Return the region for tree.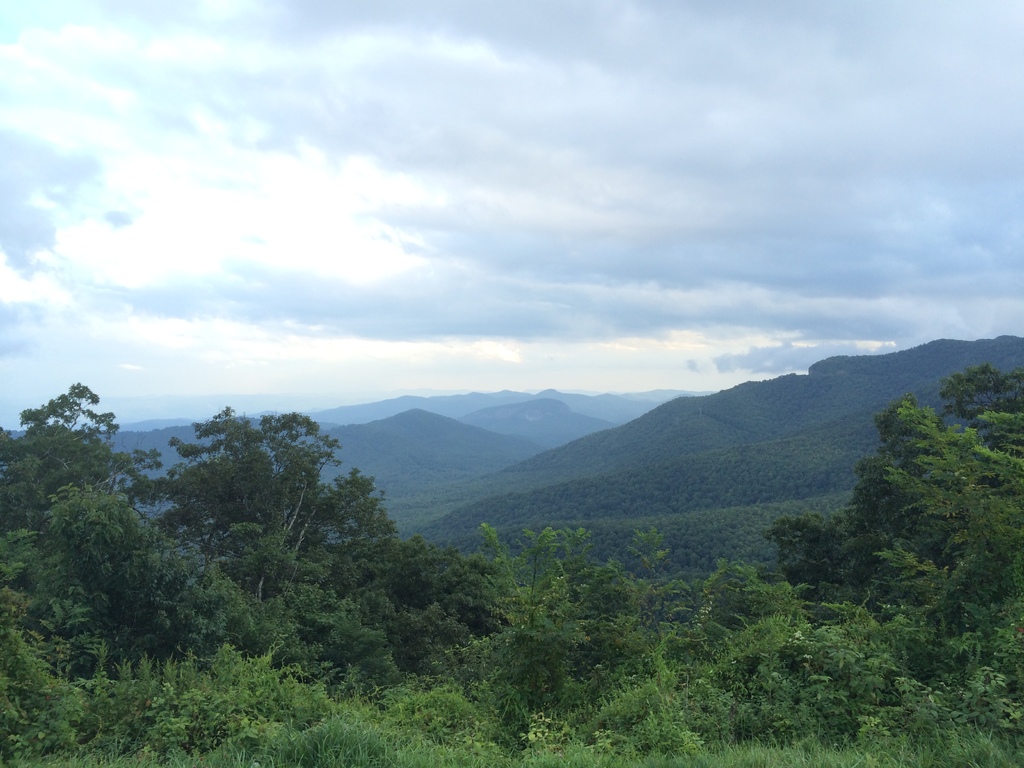
left=111, top=407, right=399, bottom=611.
